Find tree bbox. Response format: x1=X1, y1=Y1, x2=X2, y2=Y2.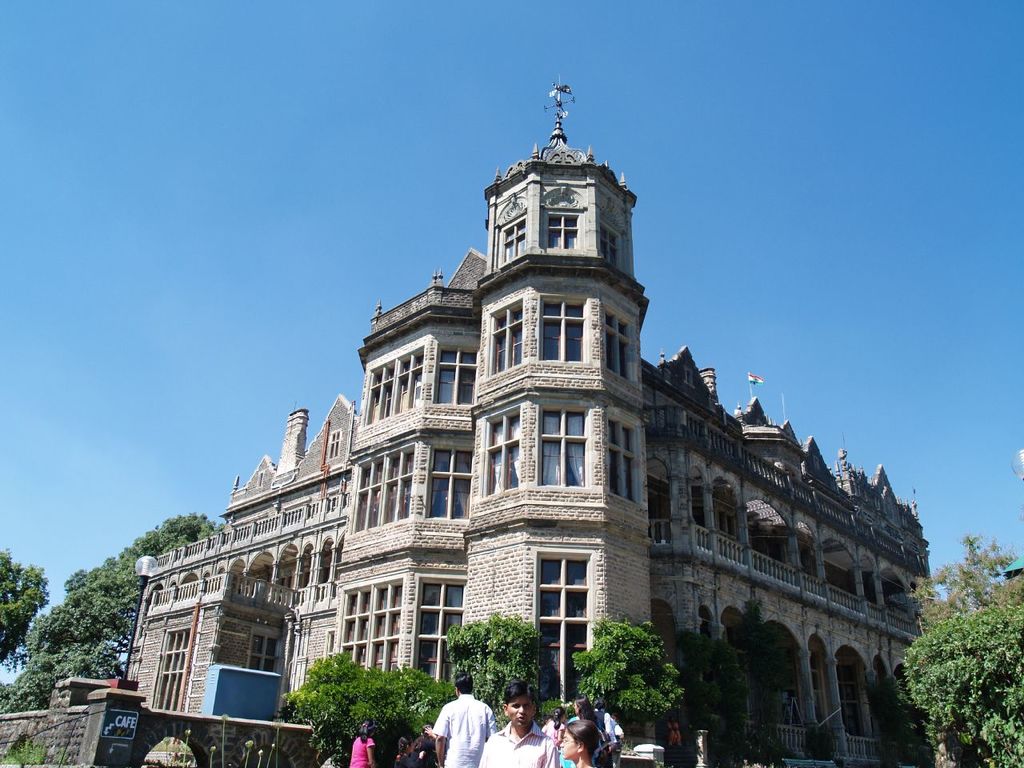
x1=266, y1=637, x2=446, y2=744.
